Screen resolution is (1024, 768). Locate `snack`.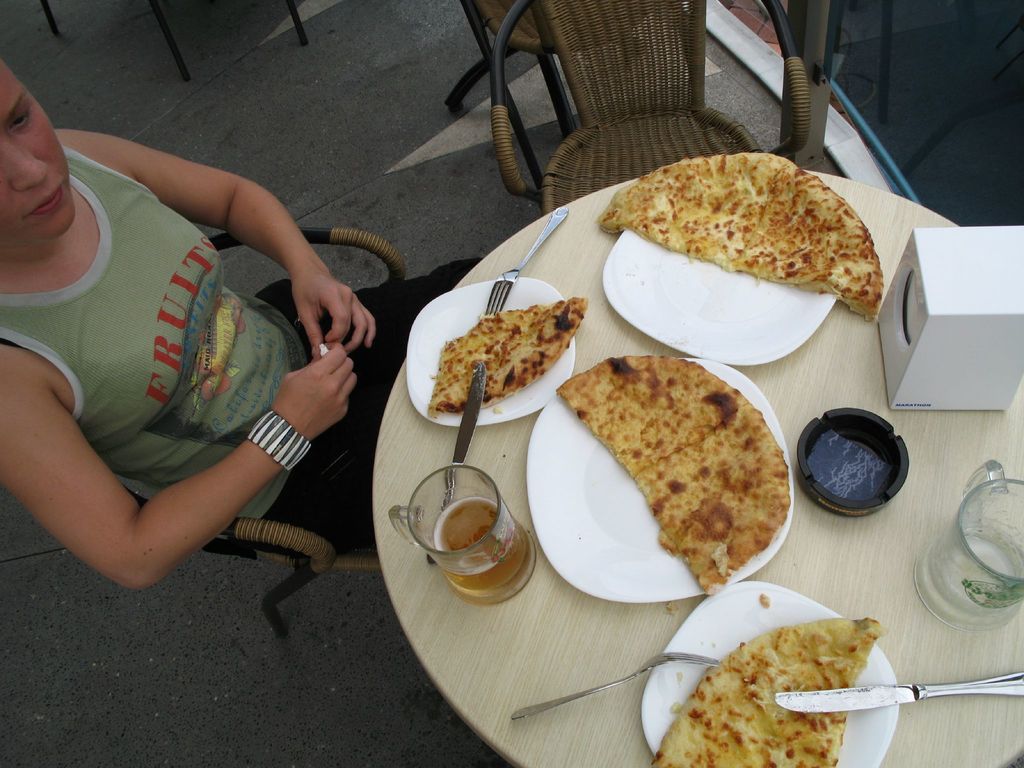
650:617:883:767.
